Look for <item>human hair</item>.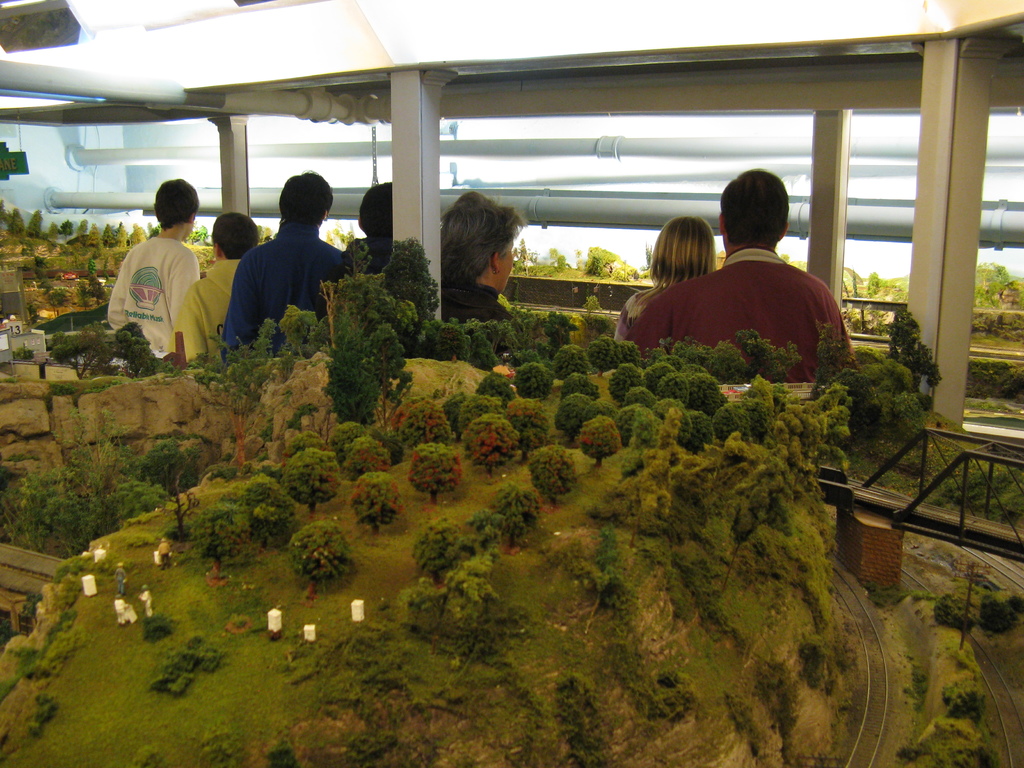
Found: bbox=(436, 181, 521, 293).
